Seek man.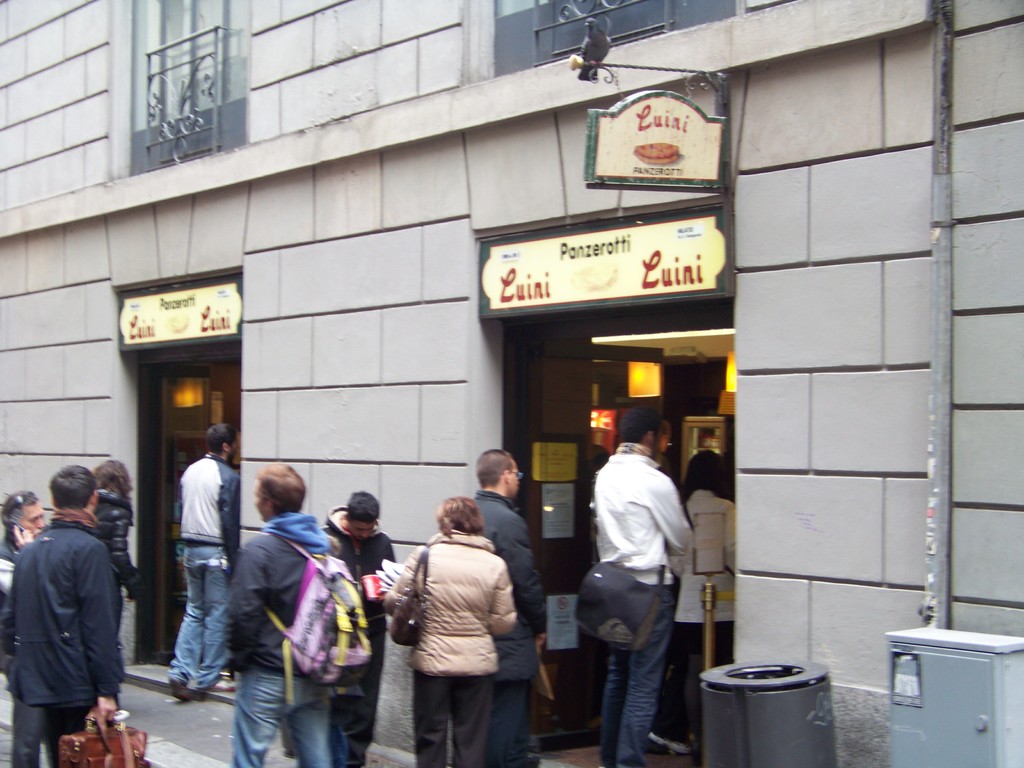
box=[0, 490, 49, 673].
